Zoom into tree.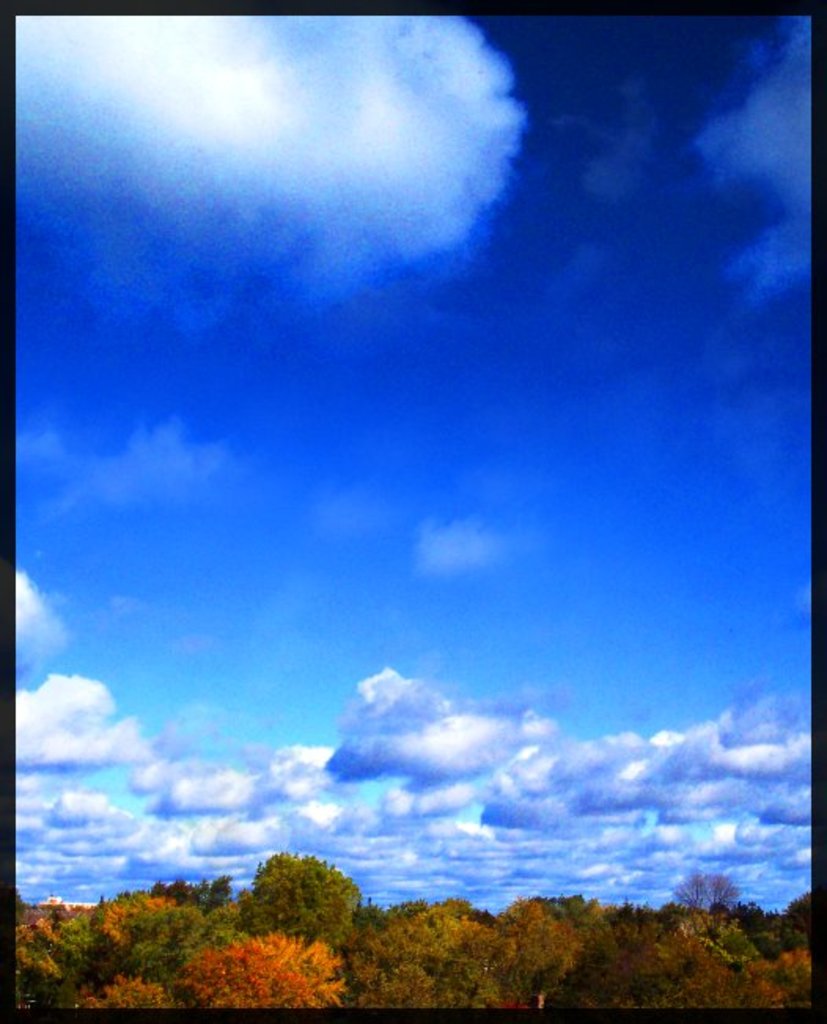
Zoom target: left=64, top=963, right=198, bottom=1019.
